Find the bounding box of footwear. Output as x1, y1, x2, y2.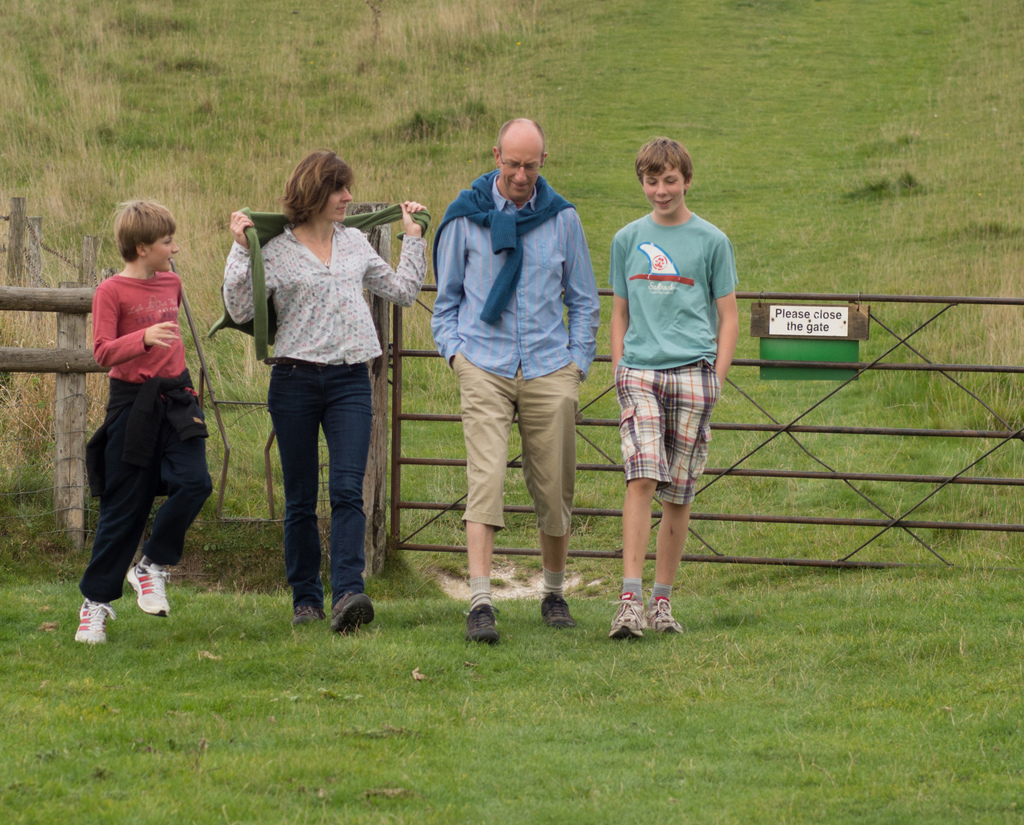
464, 603, 499, 642.
